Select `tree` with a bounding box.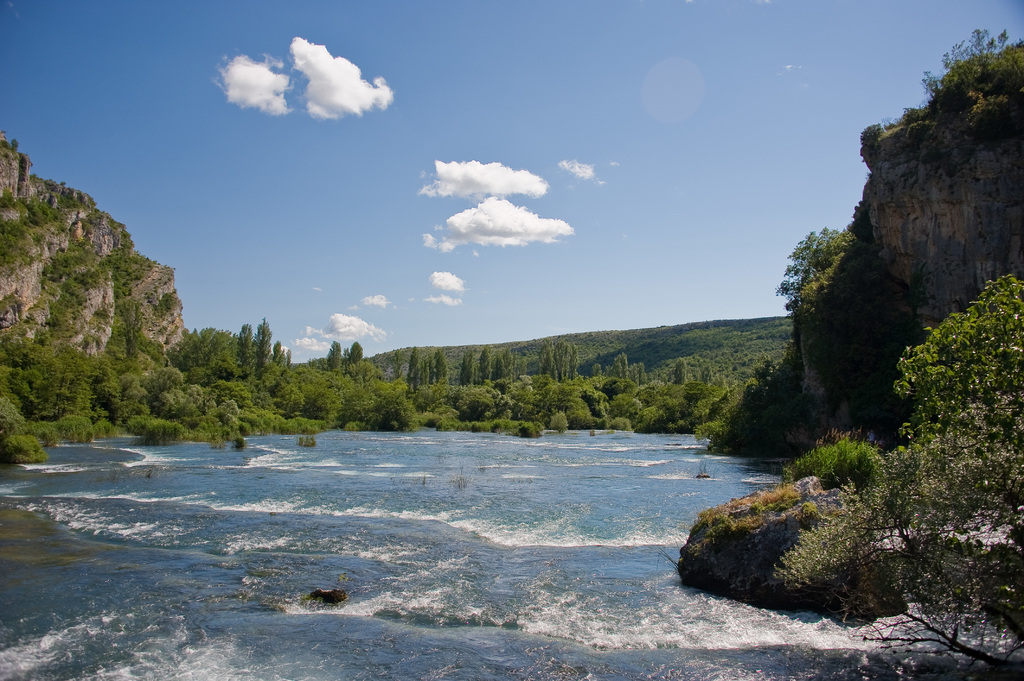
select_region(346, 341, 363, 374).
